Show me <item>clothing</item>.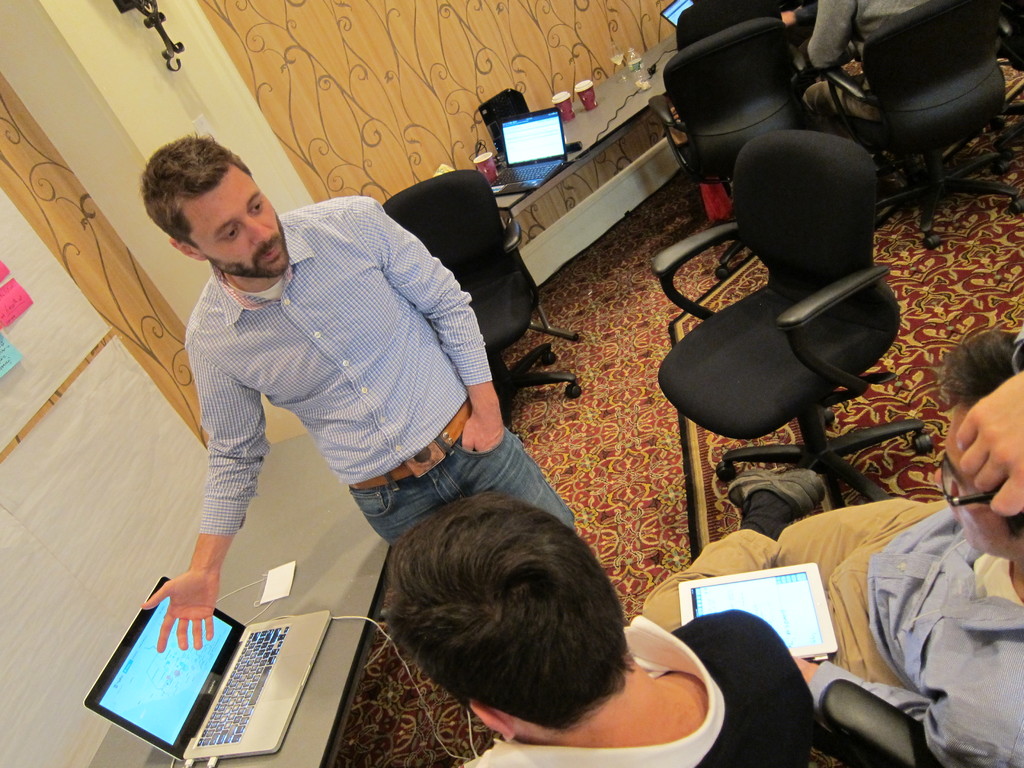
<item>clothing</item> is here: rect(637, 490, 1023, 767).
